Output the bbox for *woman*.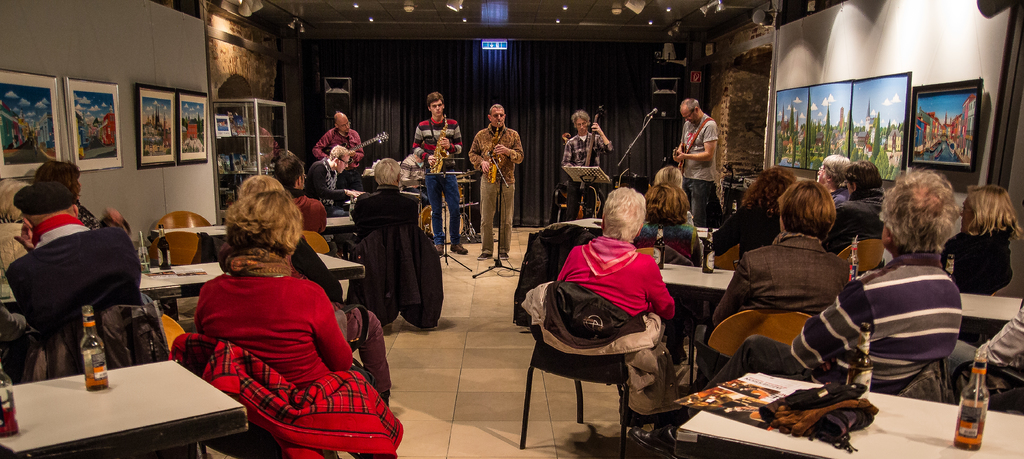
557 187 681 332.
